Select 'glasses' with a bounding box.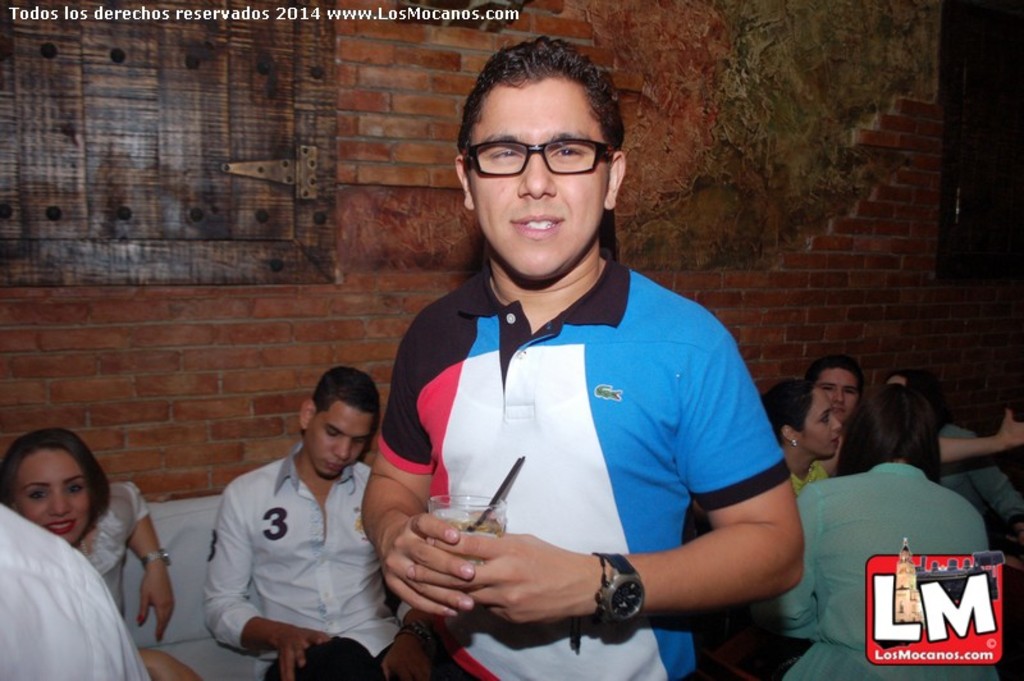
{"left": 454, "top": 129, "right": 645, "bottom": 183}.
